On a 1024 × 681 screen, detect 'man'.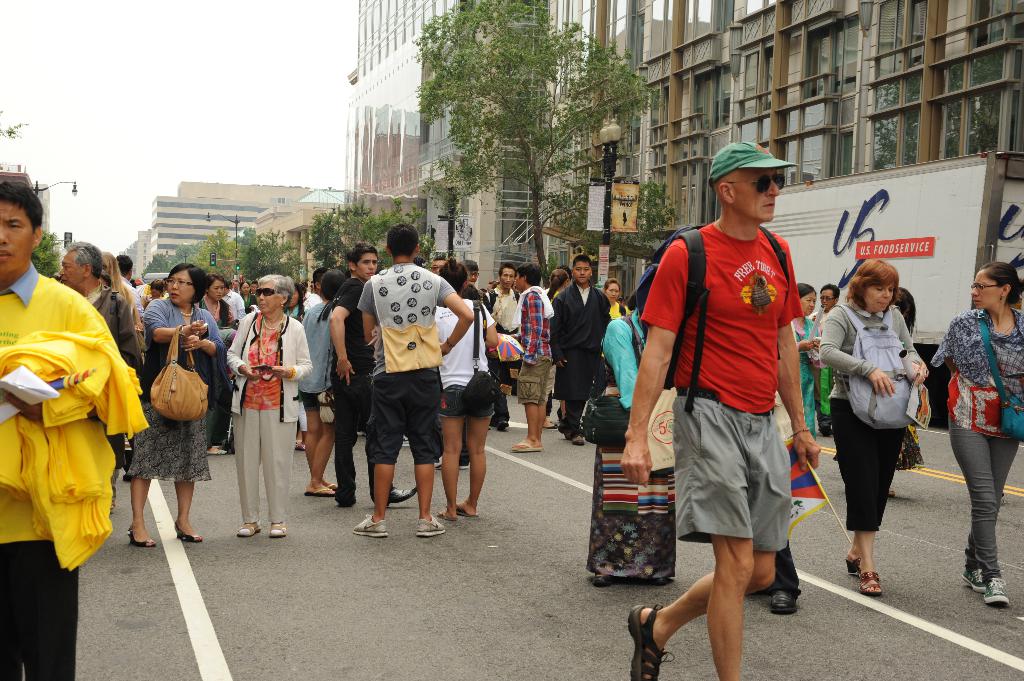
BBox(634, 154, 834, 663).
